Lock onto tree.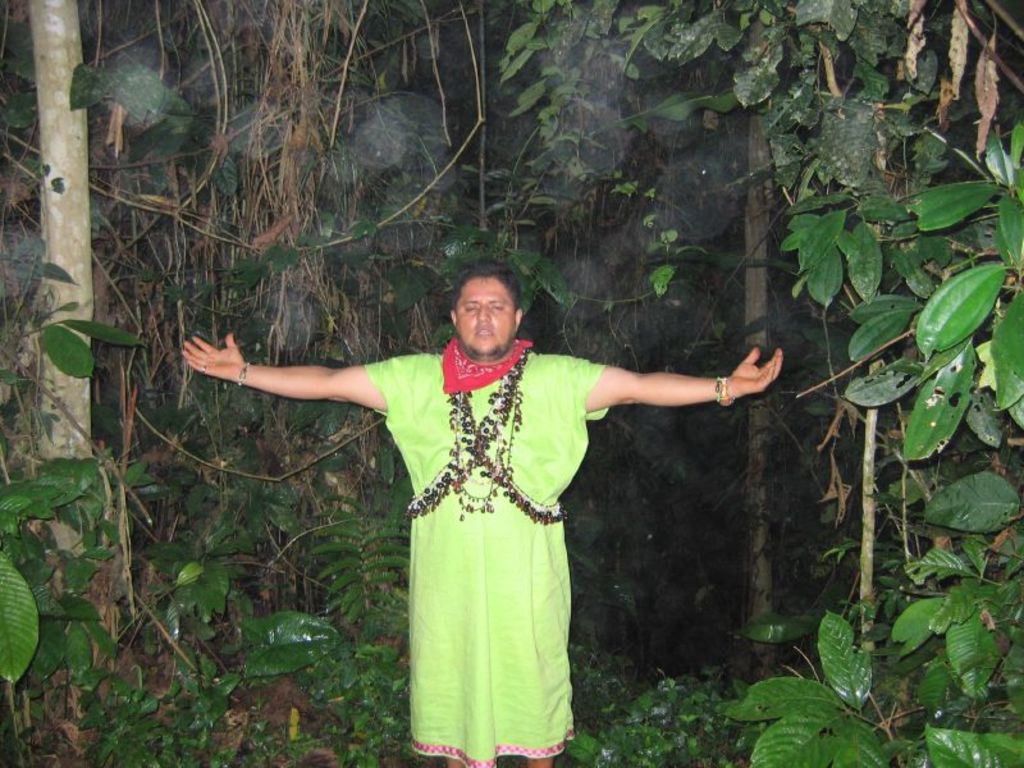
Locked: (0,0,1023,767).
